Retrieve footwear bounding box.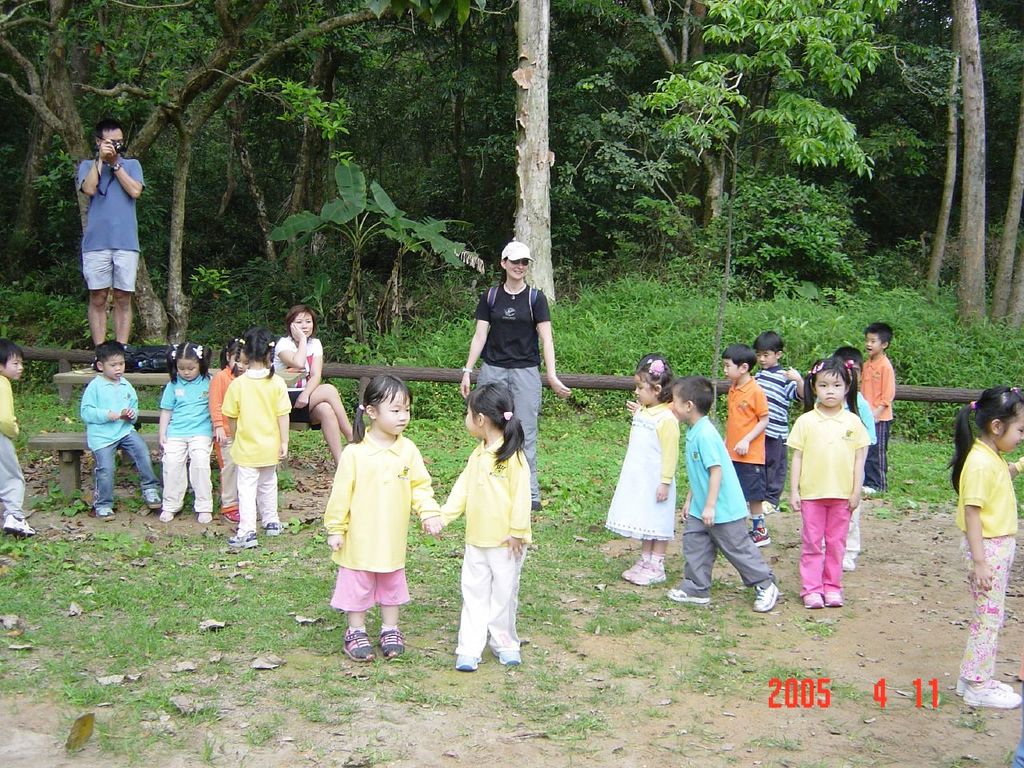
Bounding box: 92, 506, 118, 522.
